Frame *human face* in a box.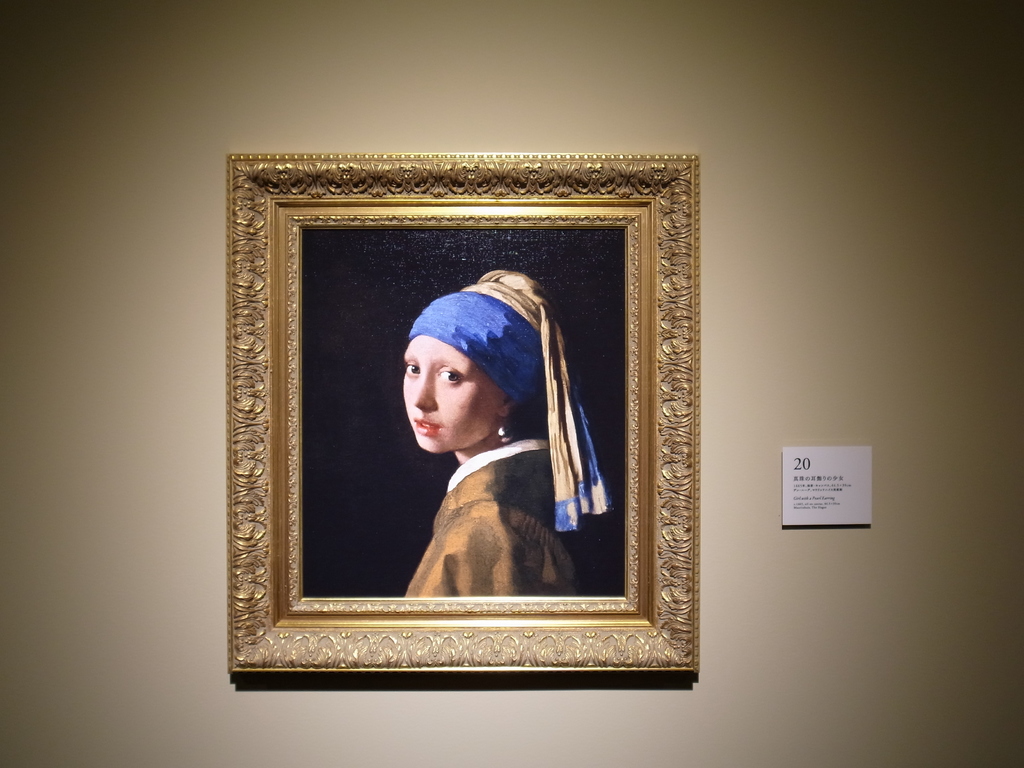
bbox(396, 332, 511, 463).
